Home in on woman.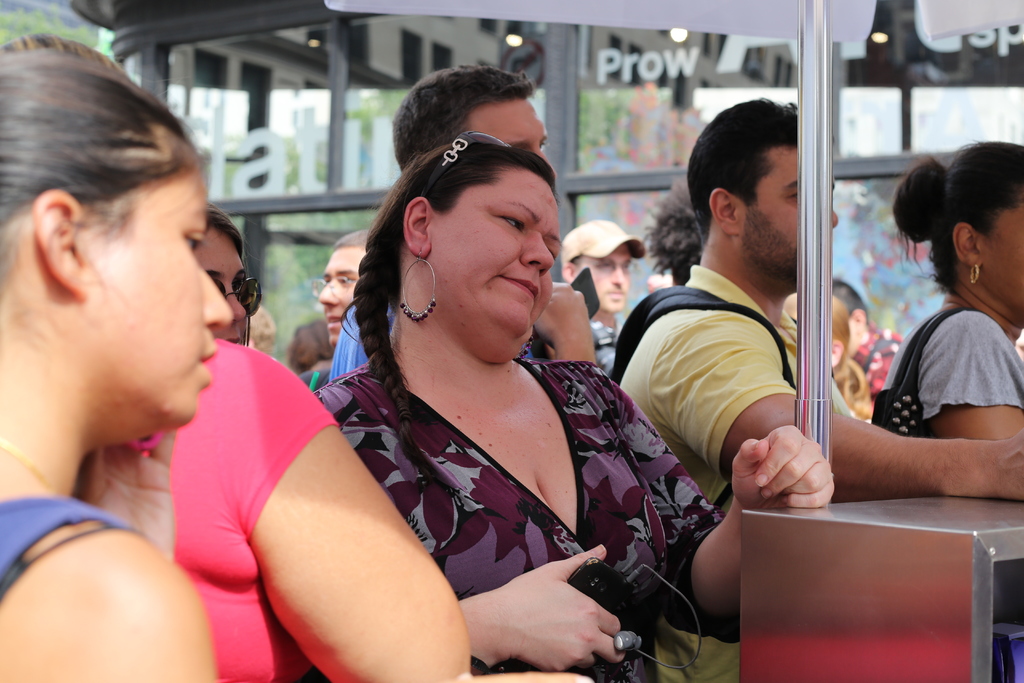
Homed in at <region>273, 122, 680, 682</region>.
